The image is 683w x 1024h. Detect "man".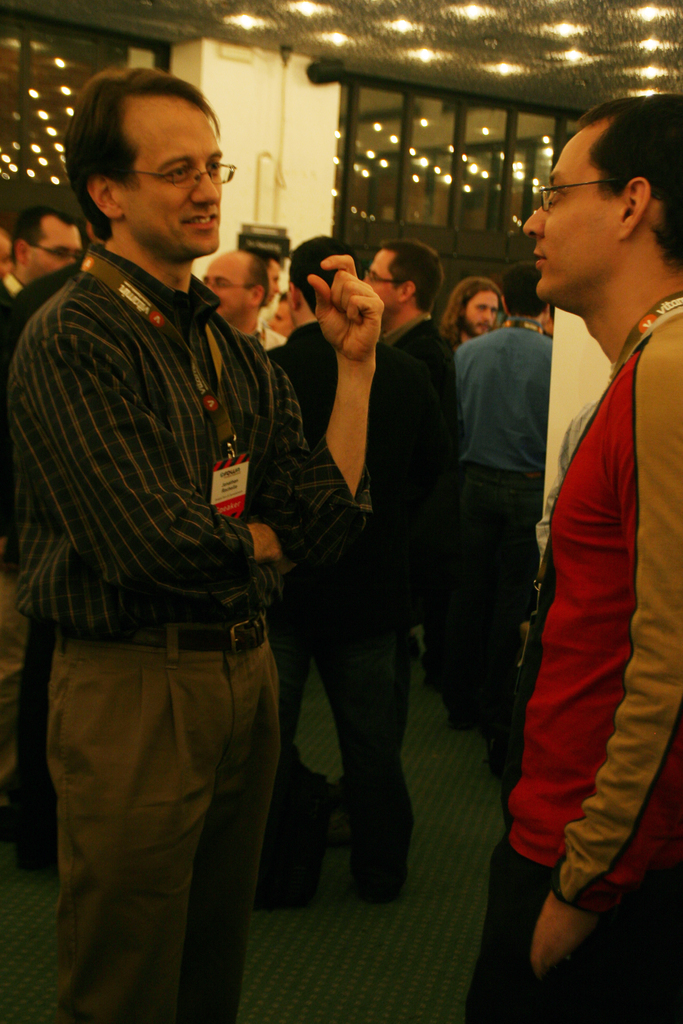
Detection: x1=197, y1=248, x2=284, y2=358.
